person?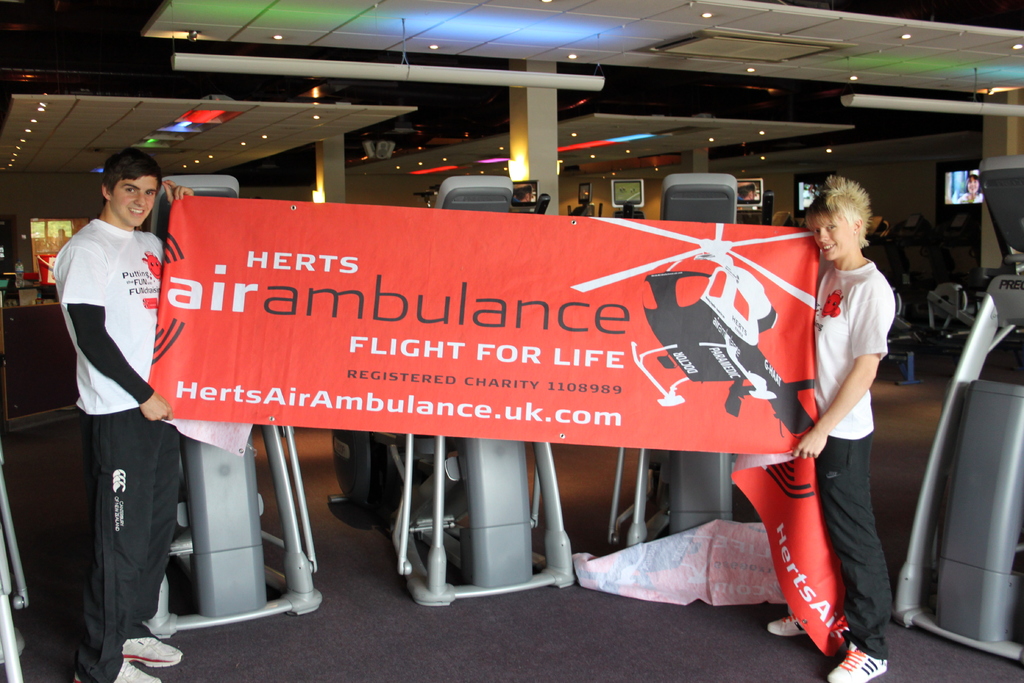
(52, 148, 189, 682)
